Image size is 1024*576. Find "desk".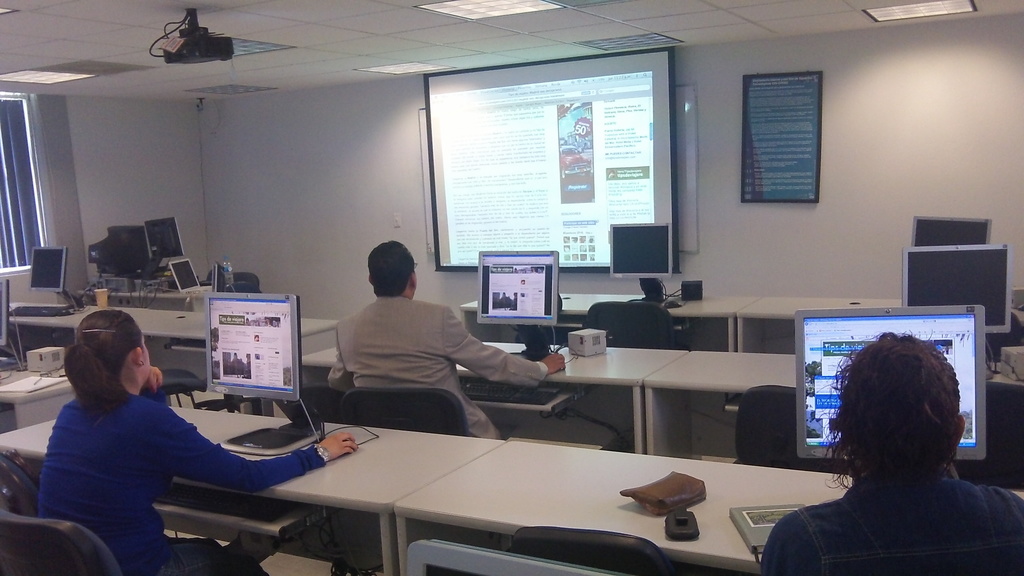
x1=393, y1=438, x2=1023, y2=575.
